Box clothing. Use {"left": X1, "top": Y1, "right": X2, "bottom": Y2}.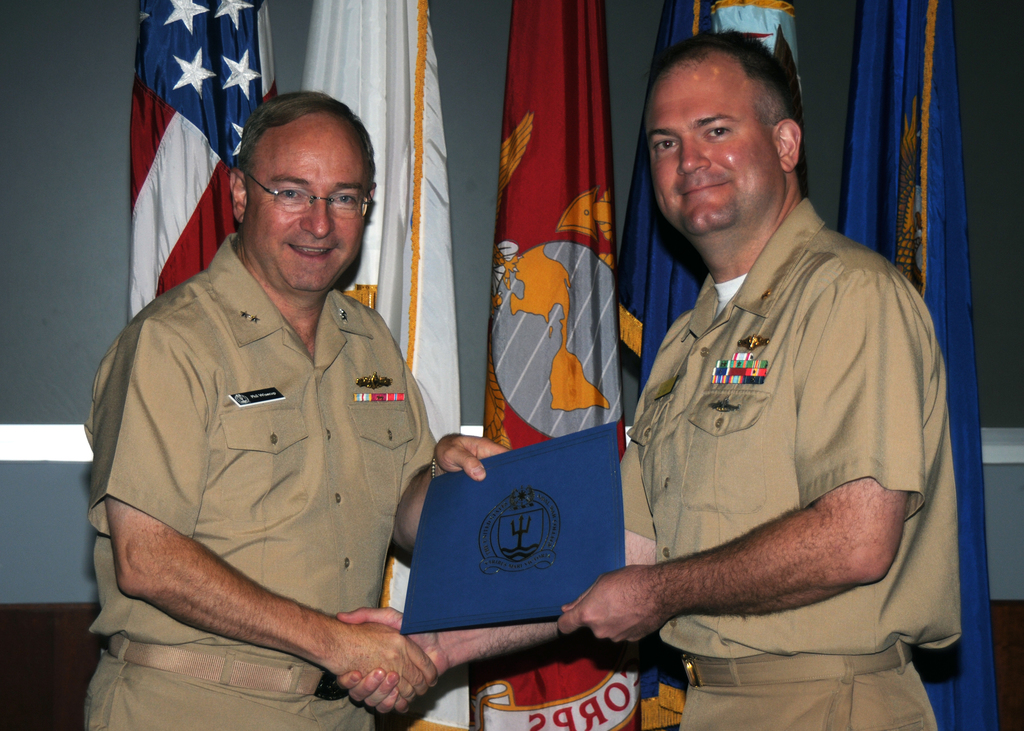
{"left": 675, "top": 655, "right": 948, "bottom": 730}.
